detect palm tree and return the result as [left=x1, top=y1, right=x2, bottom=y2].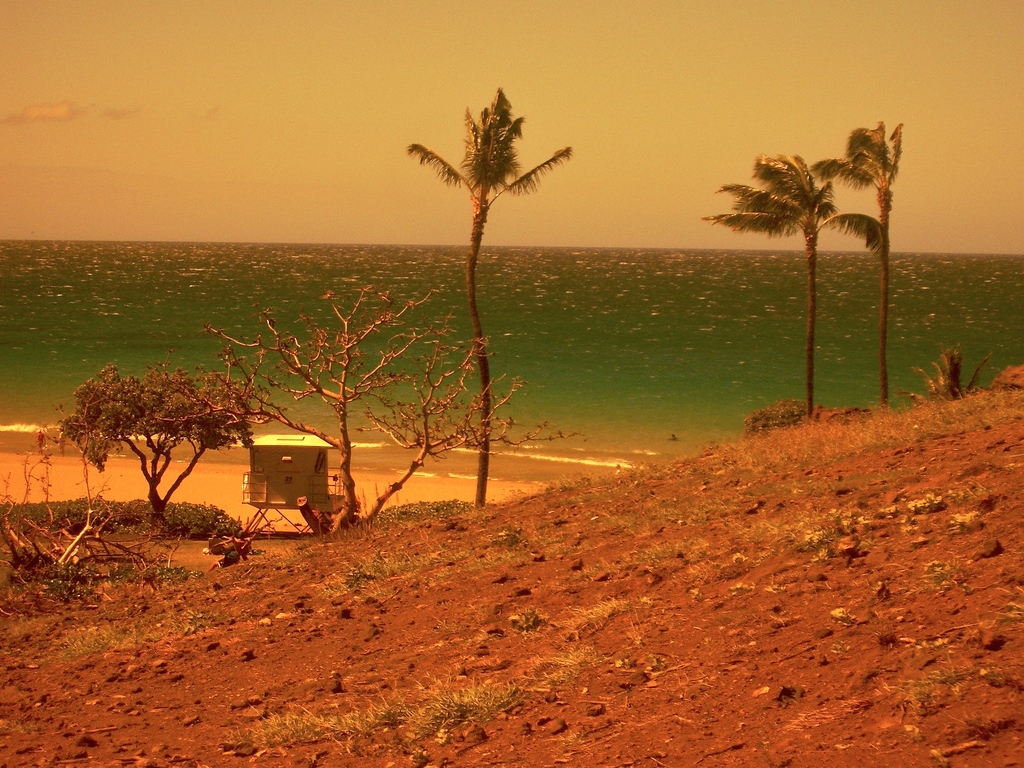
[left=403, top=82, right=572, bottom=509].
